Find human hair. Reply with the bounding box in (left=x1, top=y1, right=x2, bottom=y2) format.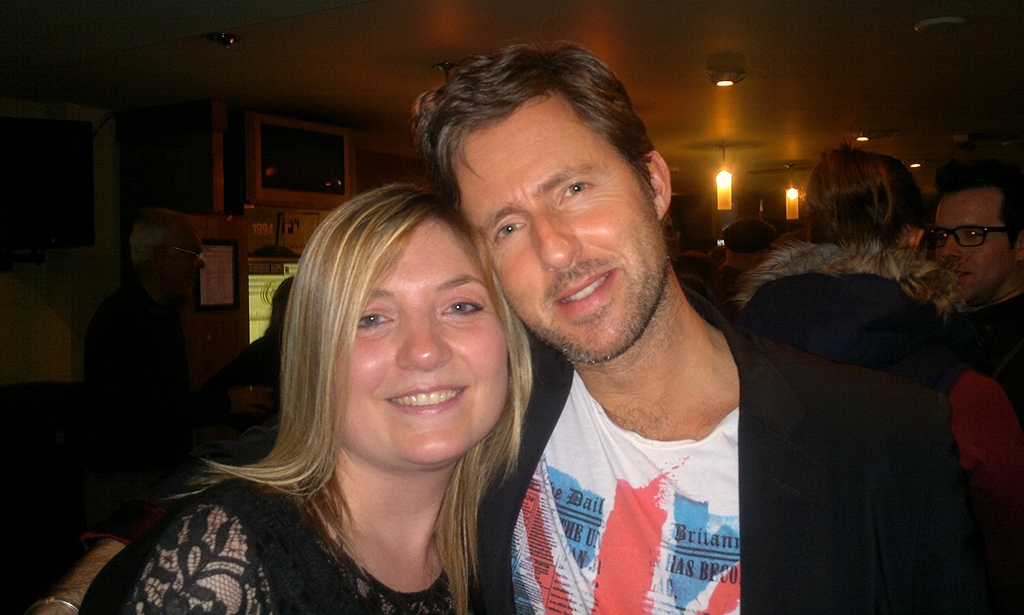
(left=172, top=181, right=534, bottom=614).
